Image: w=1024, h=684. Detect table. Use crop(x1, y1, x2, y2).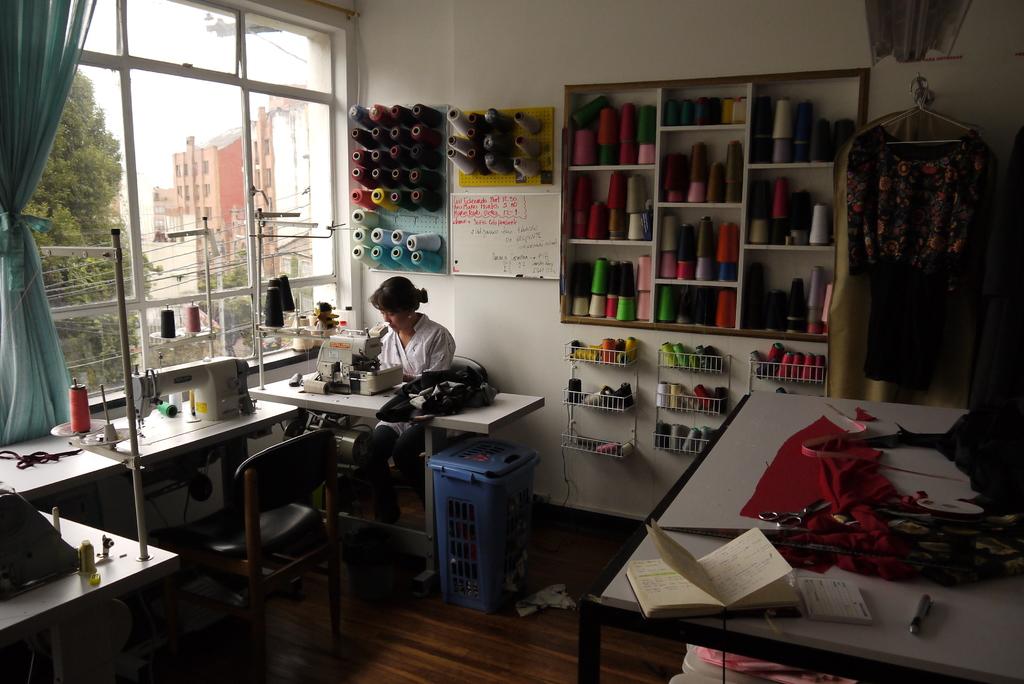
crop(0, 396, 300, 576).
